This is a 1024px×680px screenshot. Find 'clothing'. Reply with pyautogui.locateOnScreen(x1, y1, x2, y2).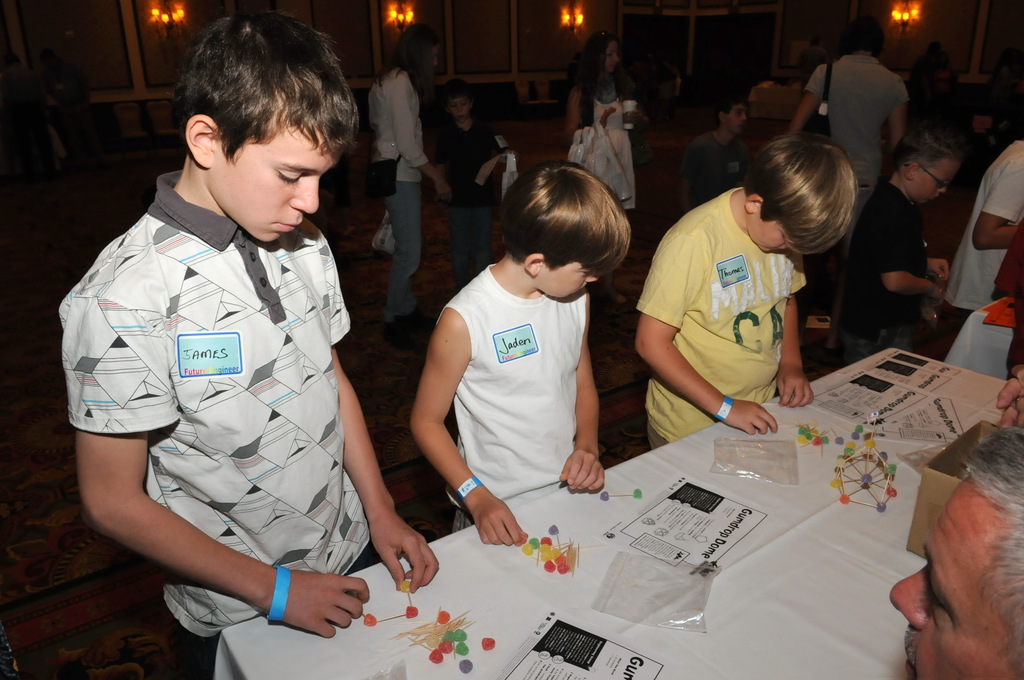
pyautogui.locateOnScreen(942, 134, 1023, 371).
